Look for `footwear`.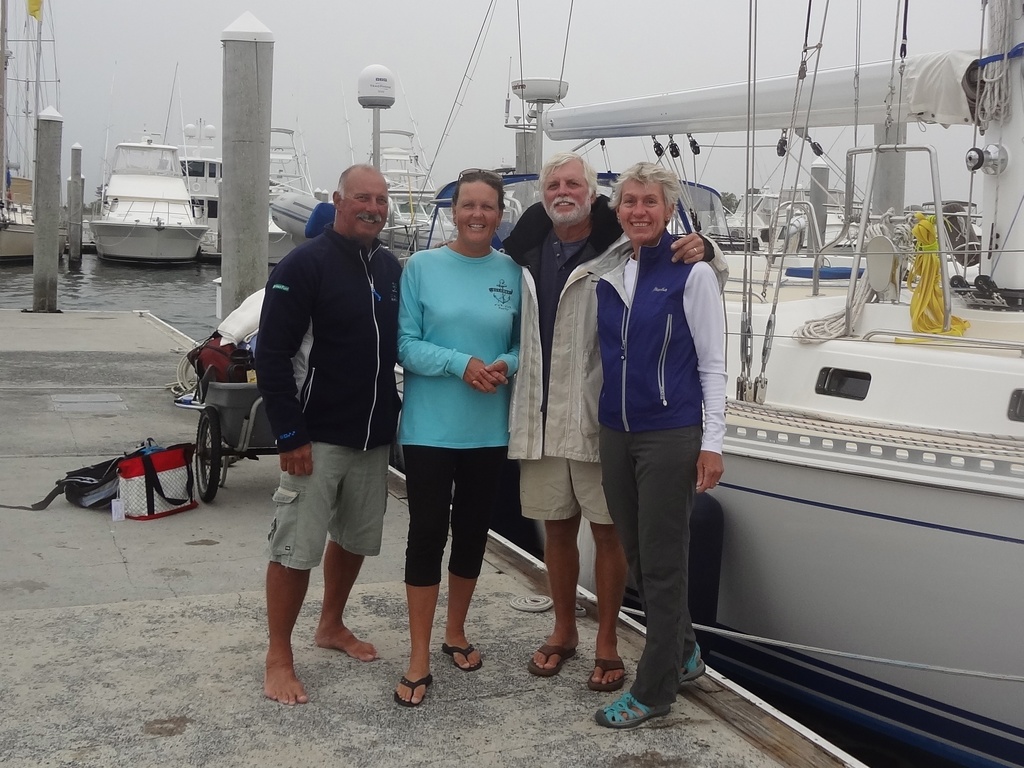
Found: bbox=[584, 651, 621, 698].
